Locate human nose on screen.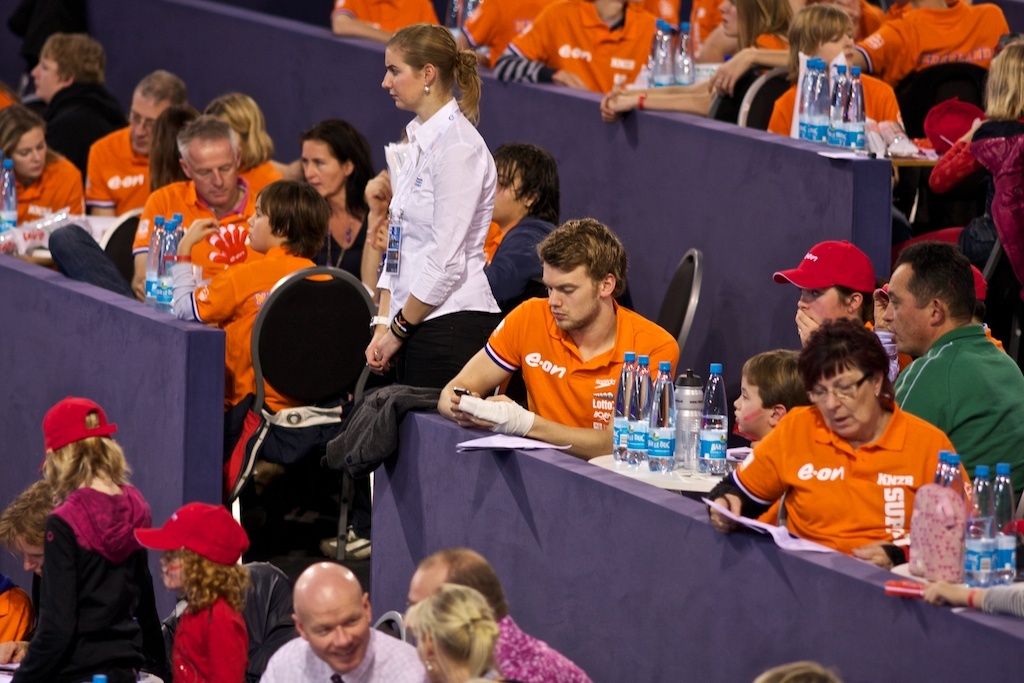
On screen at x1=159, y1=557, x2=164, y2=561.
